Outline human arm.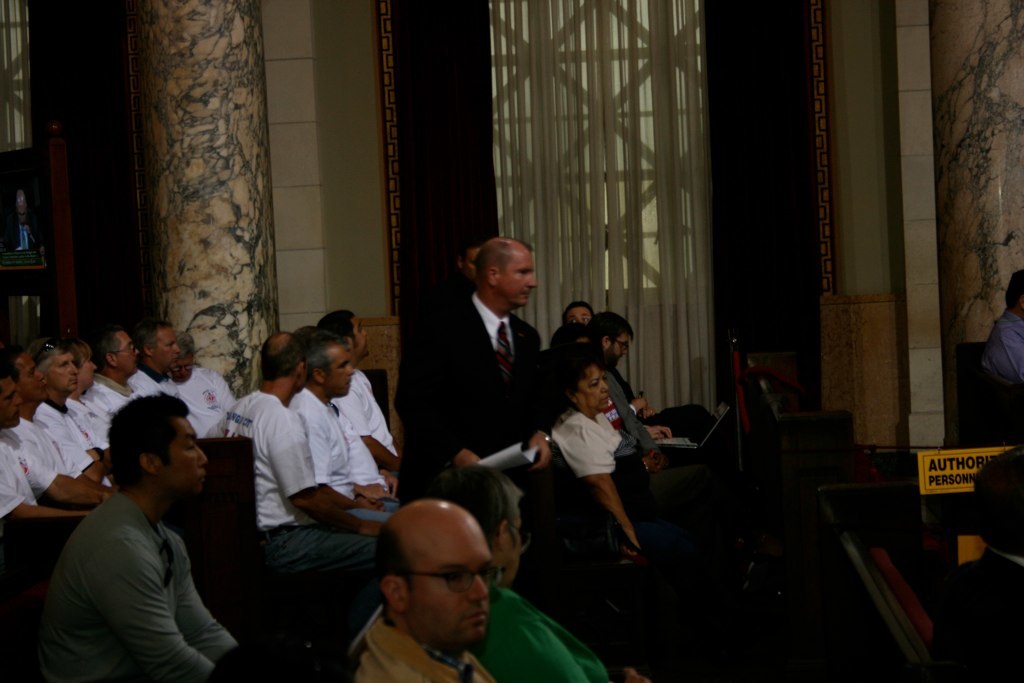
Outline: locate(174, 538, 235, 671).
